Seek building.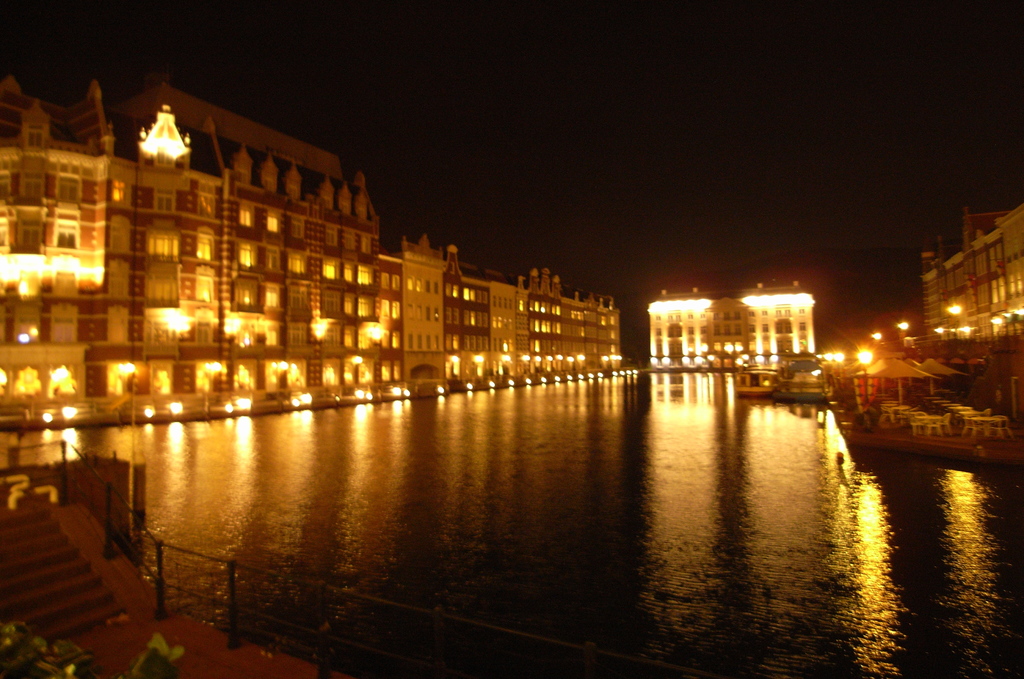
bbox=(0, 85, 616, 423).
